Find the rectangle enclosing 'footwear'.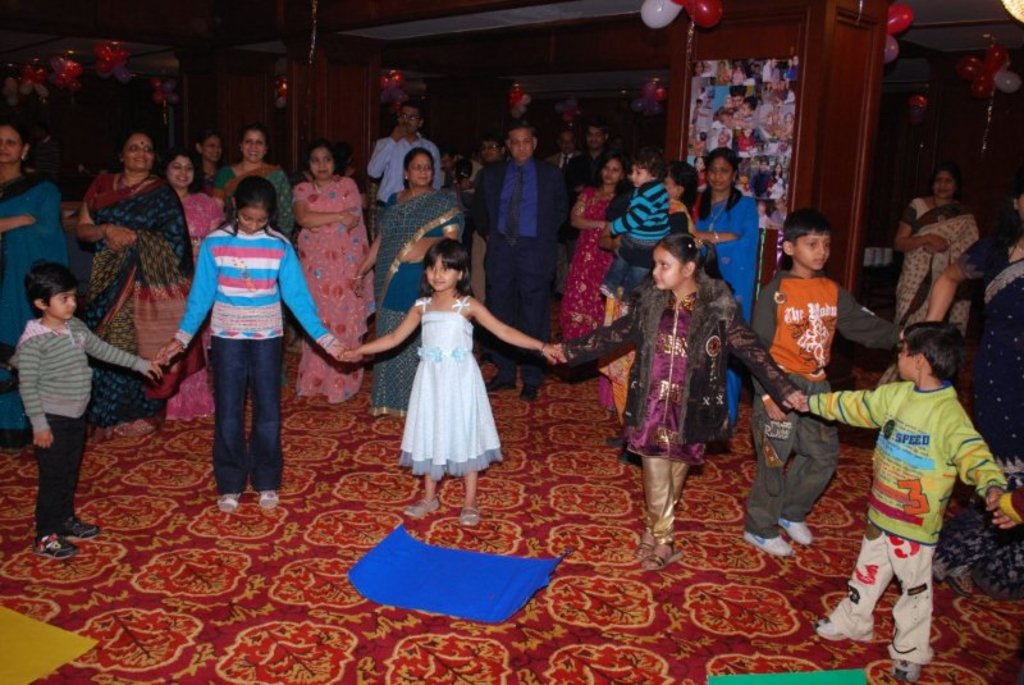
crop(892, 657, 922, 684).
